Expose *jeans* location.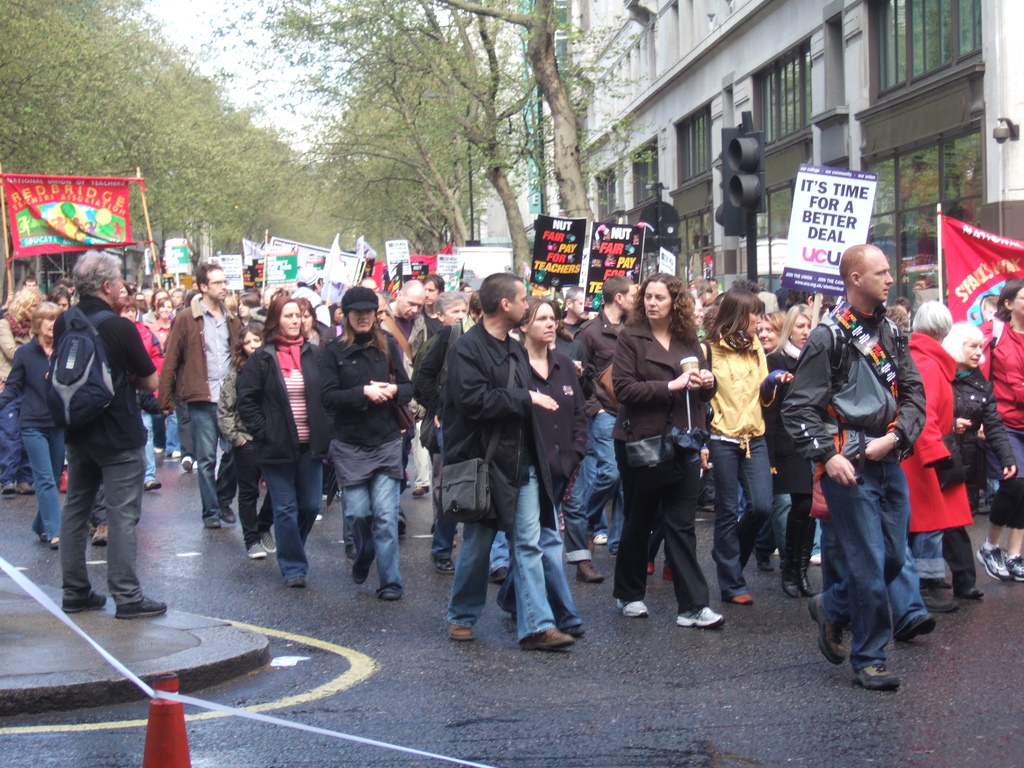
Exposed at {"x1": 753, "y1": 490, "x2": 790, "y2": 568}.
